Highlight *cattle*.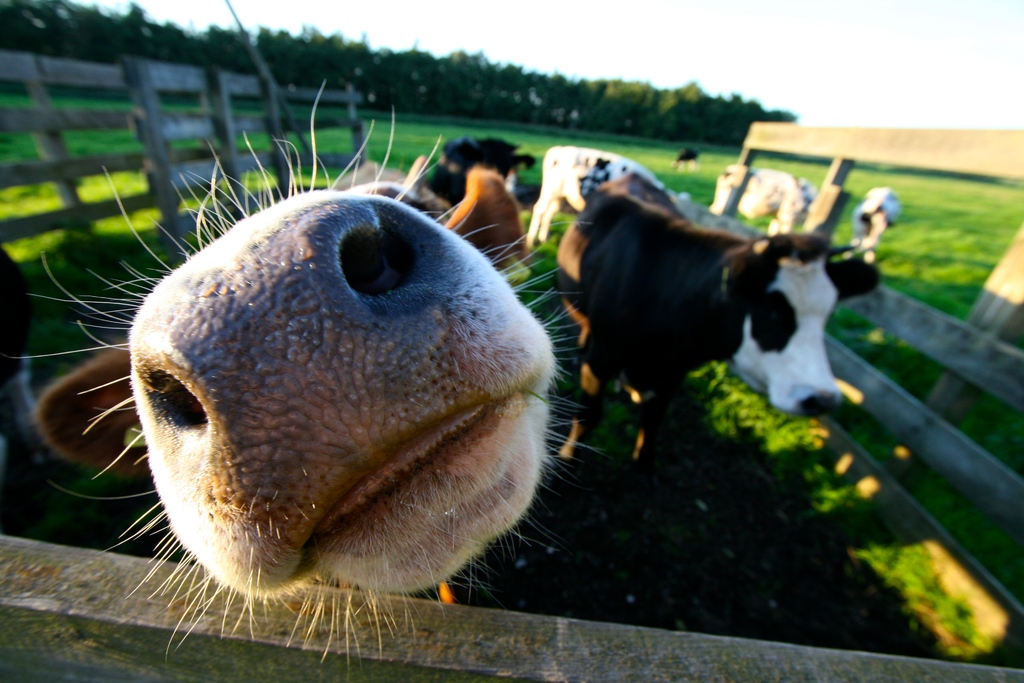
Highlighted region: l=844, t=186, r=900, b=258.
